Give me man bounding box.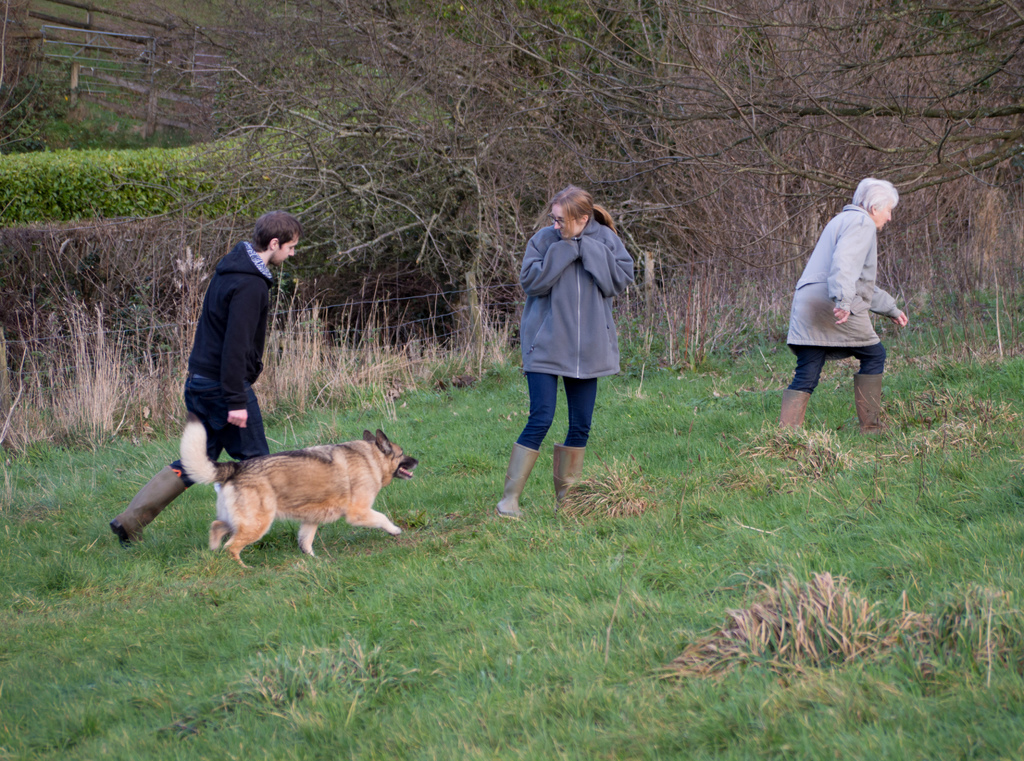
bbox(100, 211, 300, 546).
